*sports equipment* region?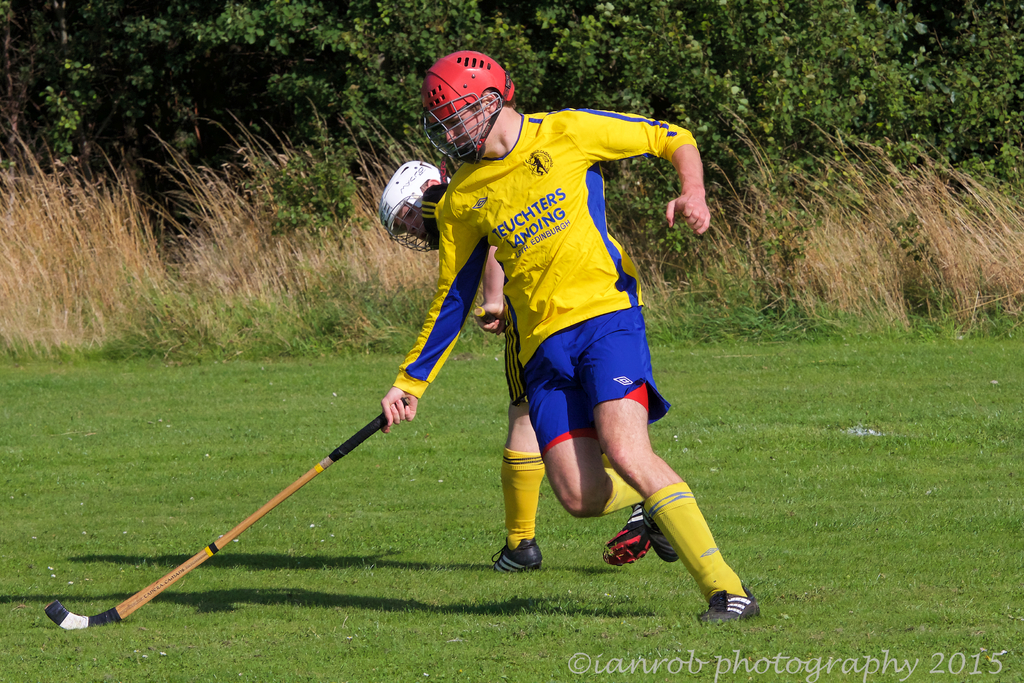
pyautogui.locateOnScreen(472, 309, 509, 336)
